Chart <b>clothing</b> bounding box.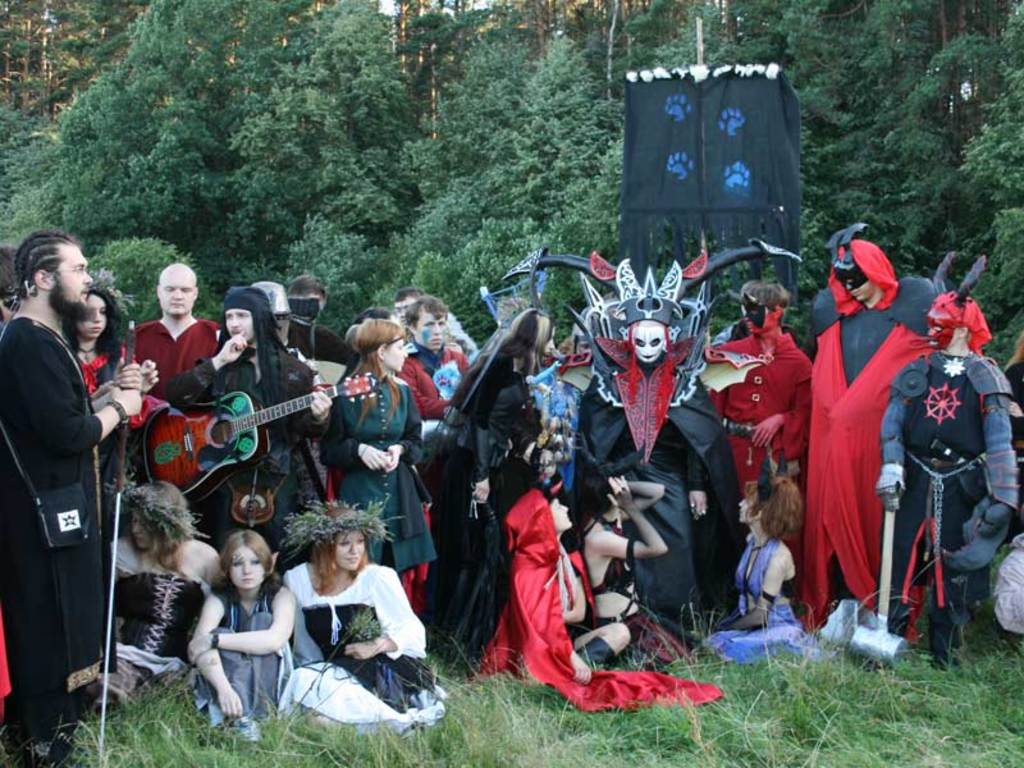
Charted: [282,561,425,727].
